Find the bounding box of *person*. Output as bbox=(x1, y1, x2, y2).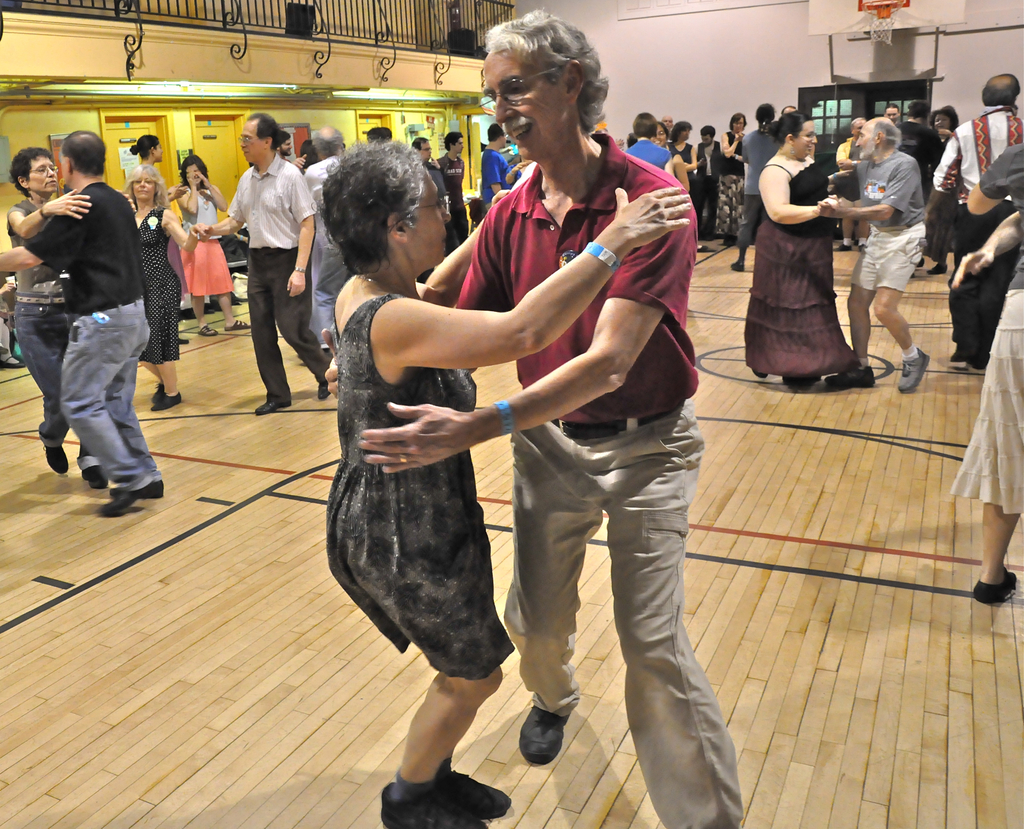
bbox=(277, 132, 306, 175).
